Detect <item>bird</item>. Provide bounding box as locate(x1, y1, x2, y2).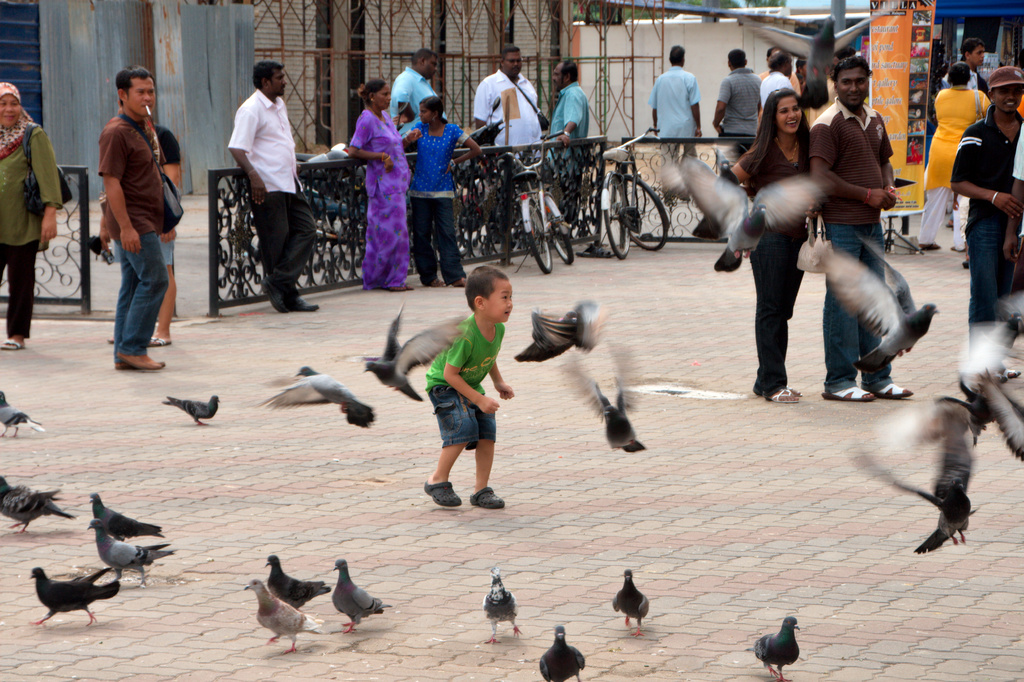
locate(510, 299, 610, 359).
